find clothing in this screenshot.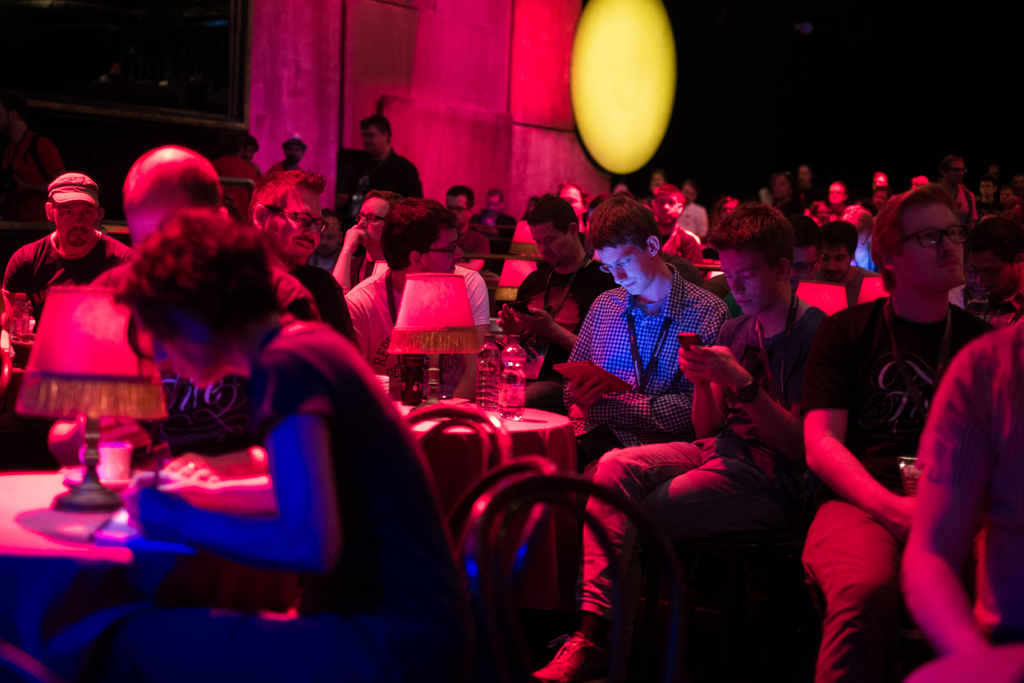
The bounding box for clothing is [911,323,1023,658].
